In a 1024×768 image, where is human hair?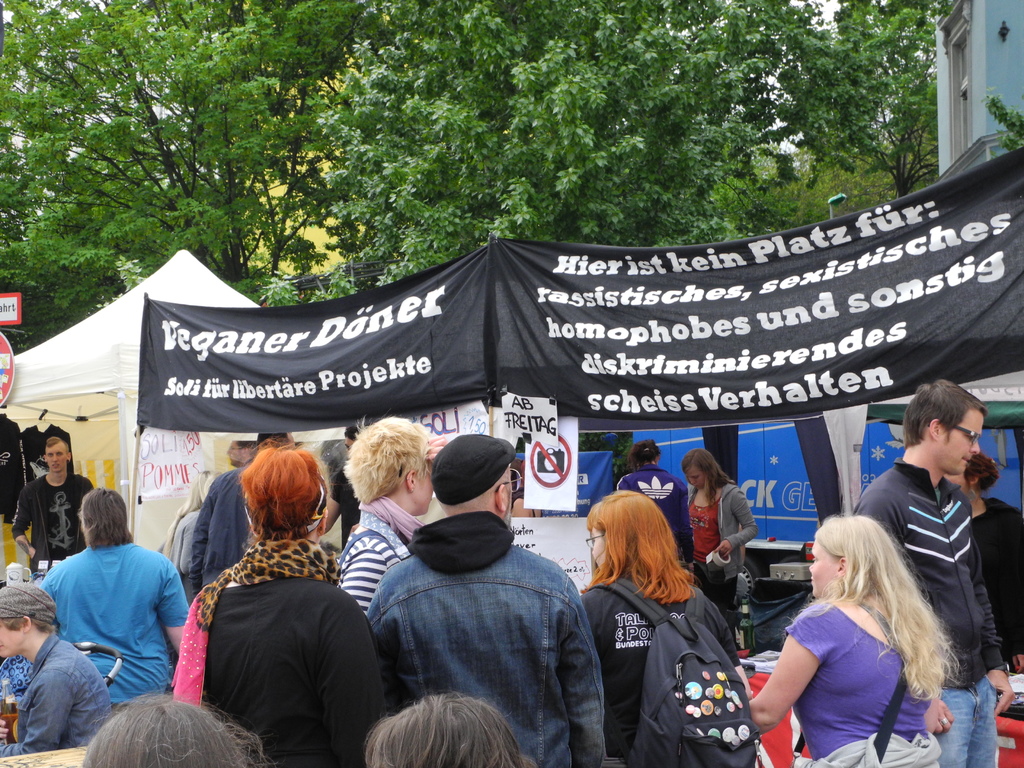
box(628, 440, 664, 471).
